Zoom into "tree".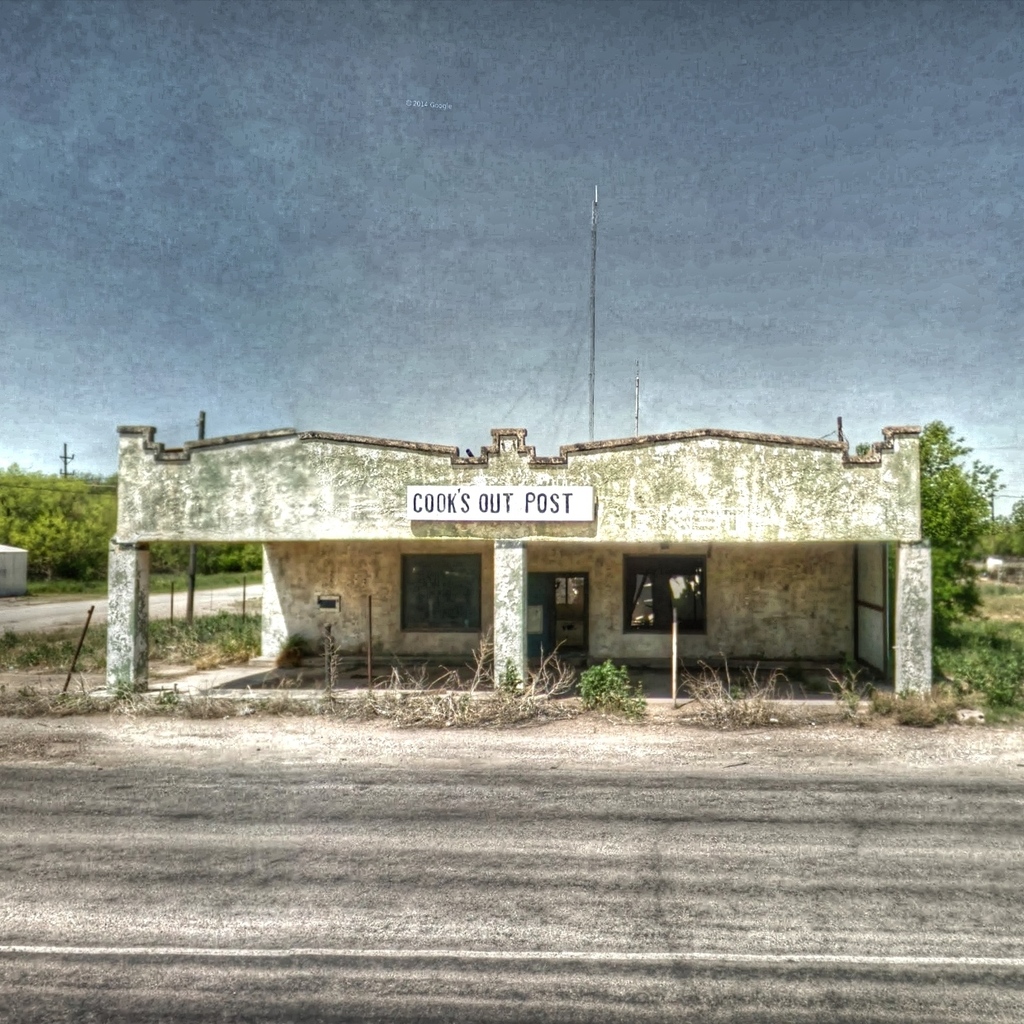
Zoom target: (0, 462, 116, 581).
